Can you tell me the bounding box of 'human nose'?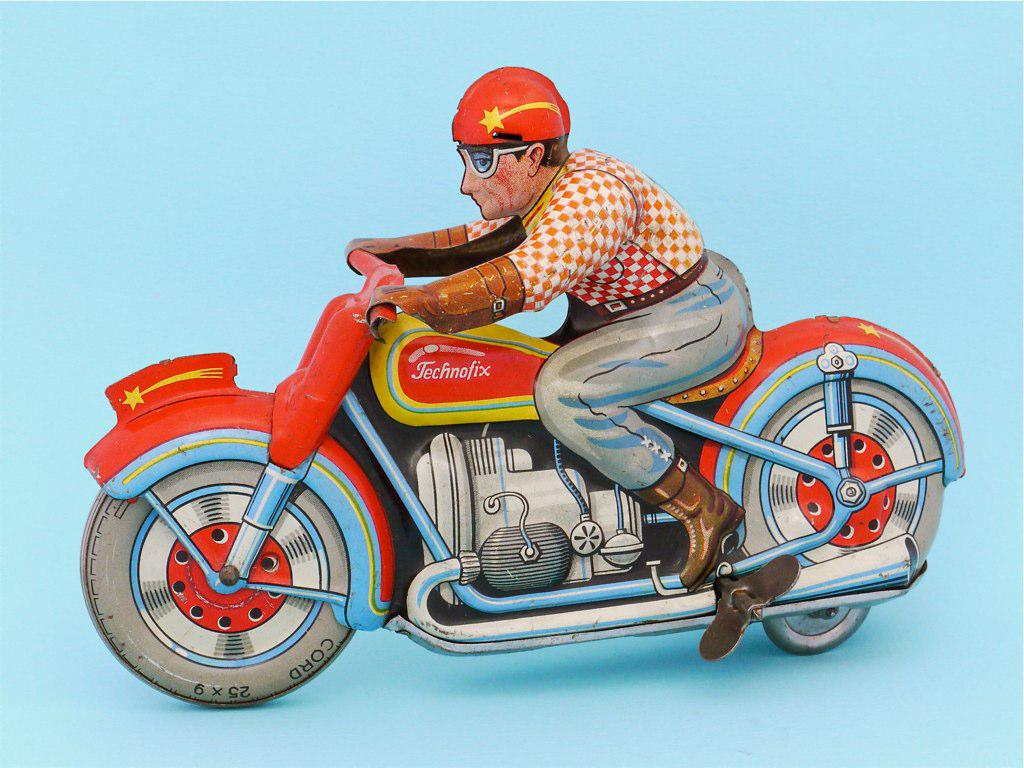
[459, 165, 476, 190].
